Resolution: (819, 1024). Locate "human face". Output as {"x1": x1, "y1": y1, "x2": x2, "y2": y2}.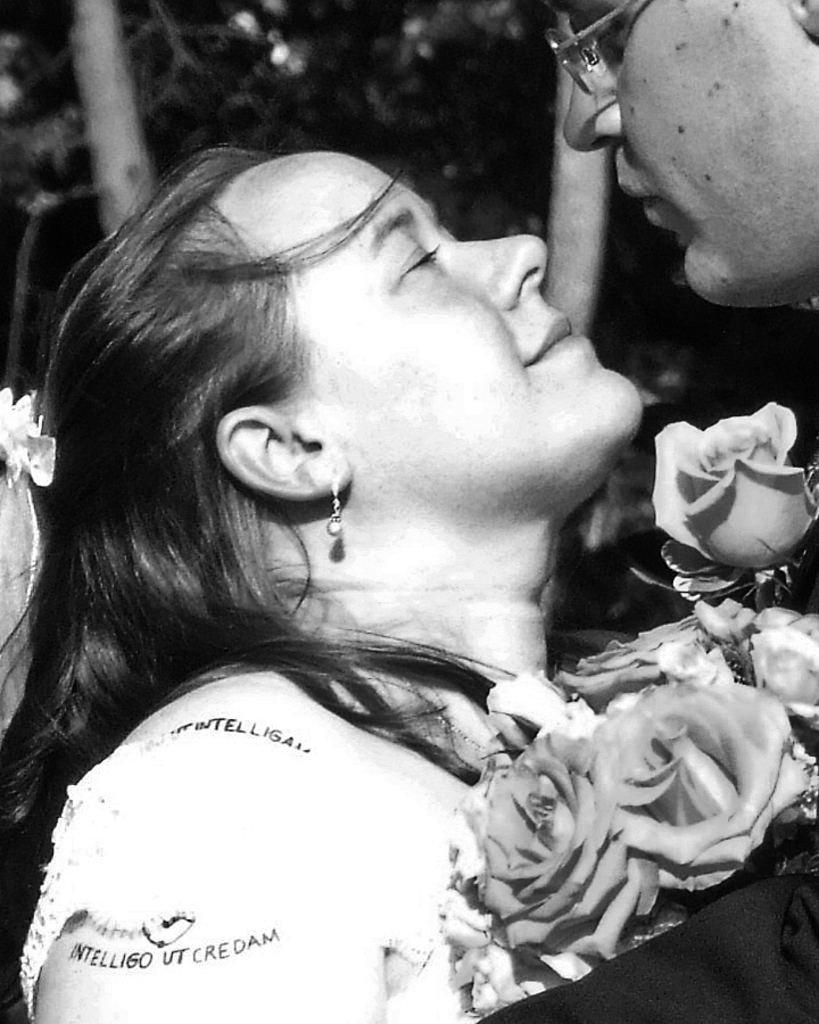
{"x1": 582, "y1": 0, "x2": 818, "y2": 283}.
